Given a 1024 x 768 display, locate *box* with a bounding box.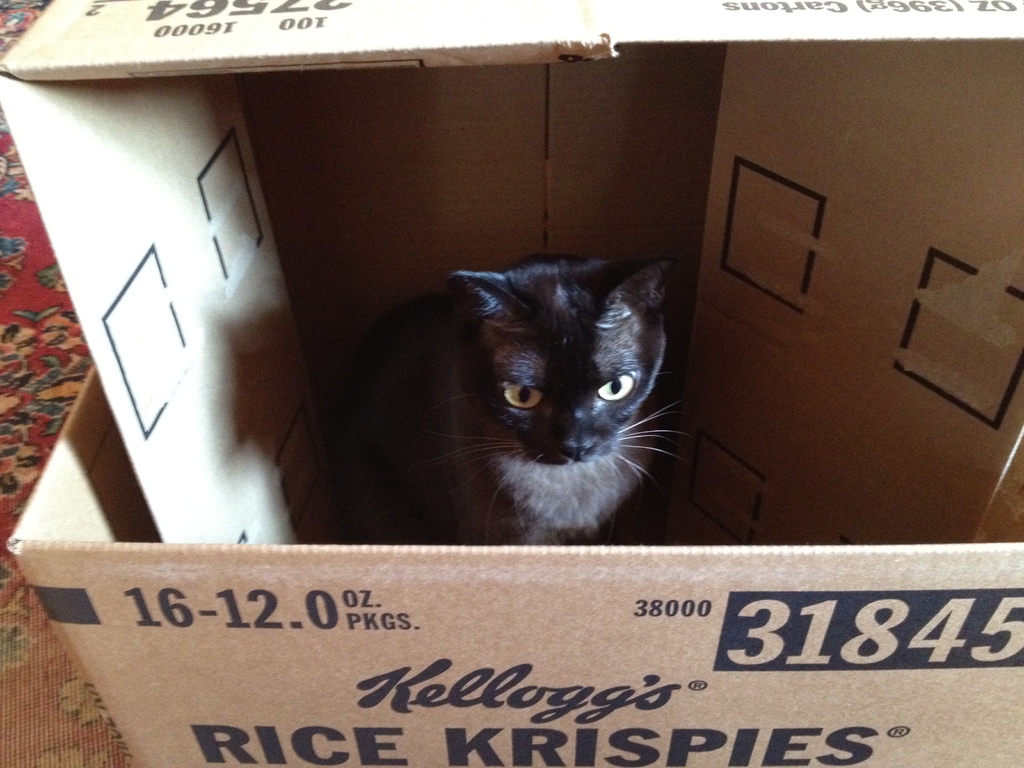
Located: [left=3, top=362, right=1023, bottom=767].
